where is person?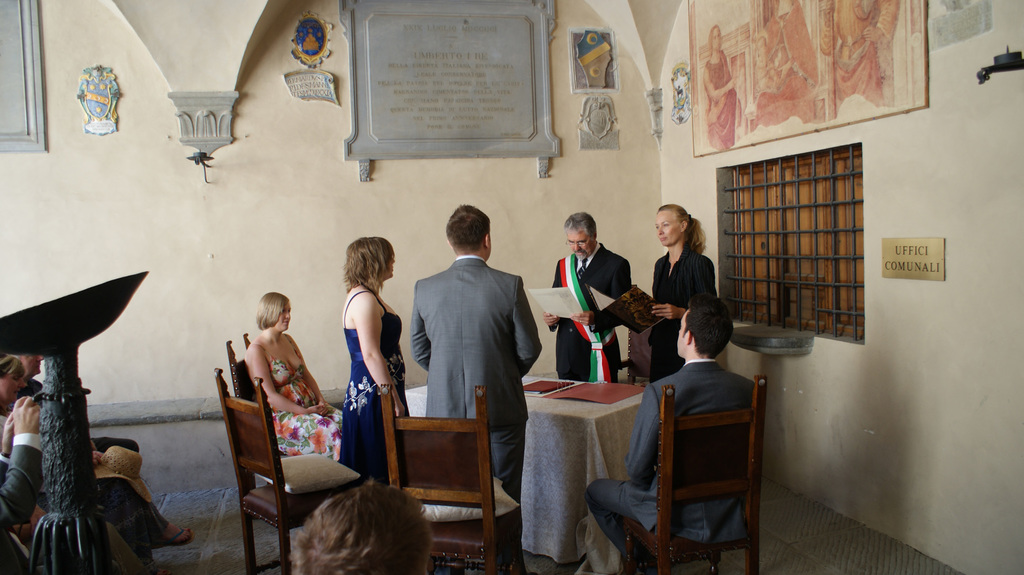
l=243, t=290, r=348, b=465.
